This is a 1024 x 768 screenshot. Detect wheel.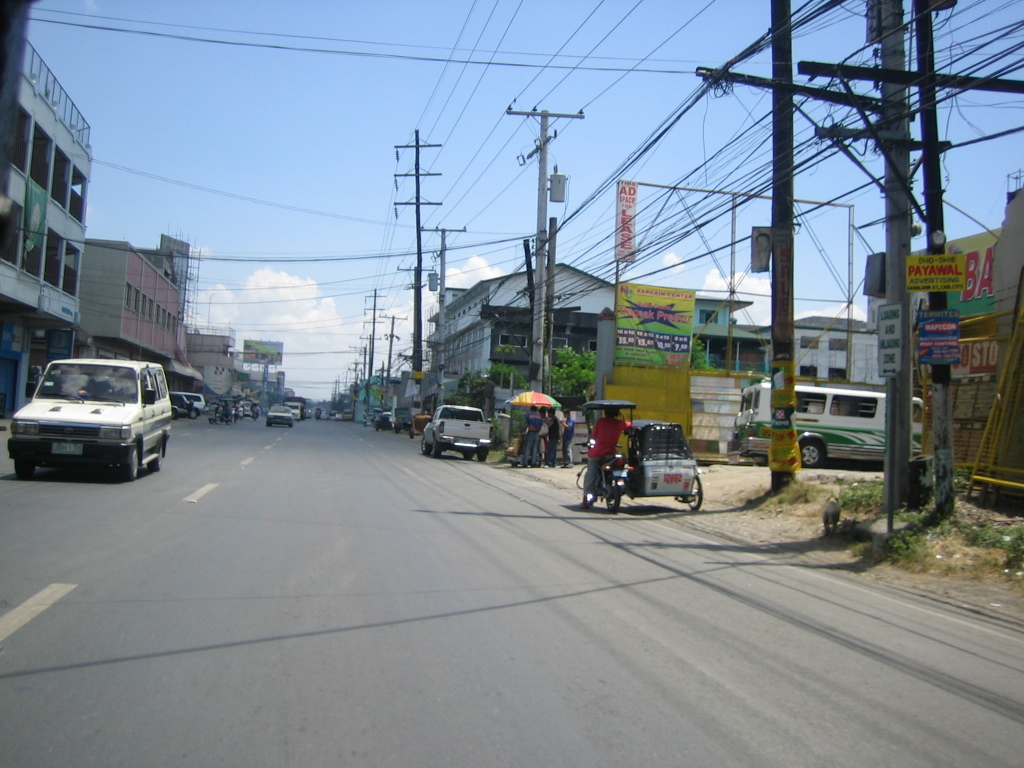
Rect(13, 459, 35, 478).
